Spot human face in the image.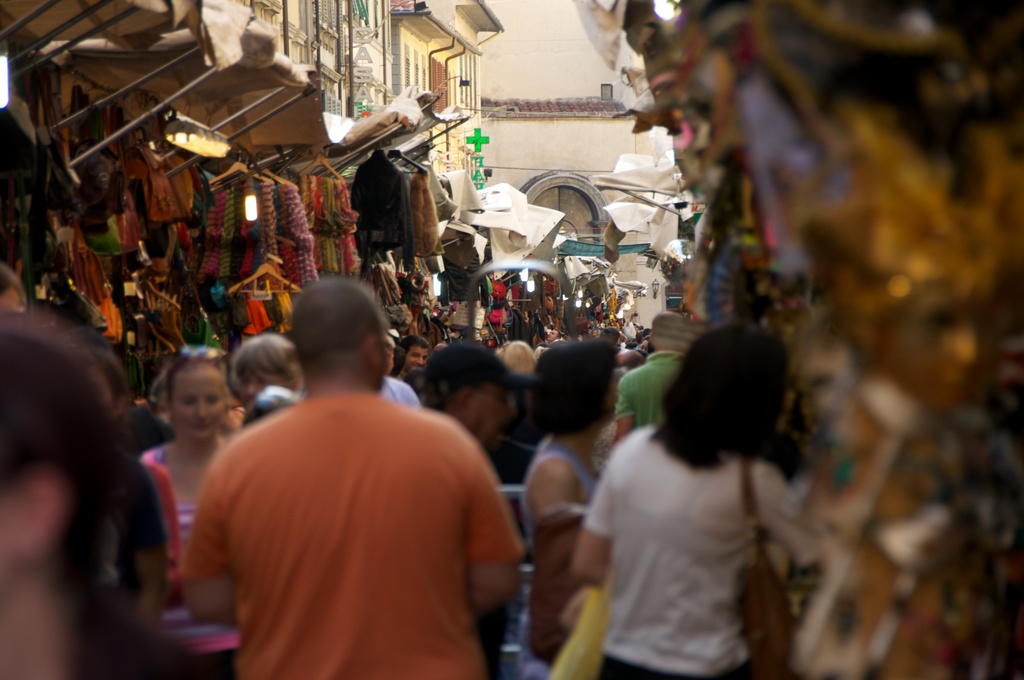
human face found at x1=175 y1=369 x2=217 y2=436.
